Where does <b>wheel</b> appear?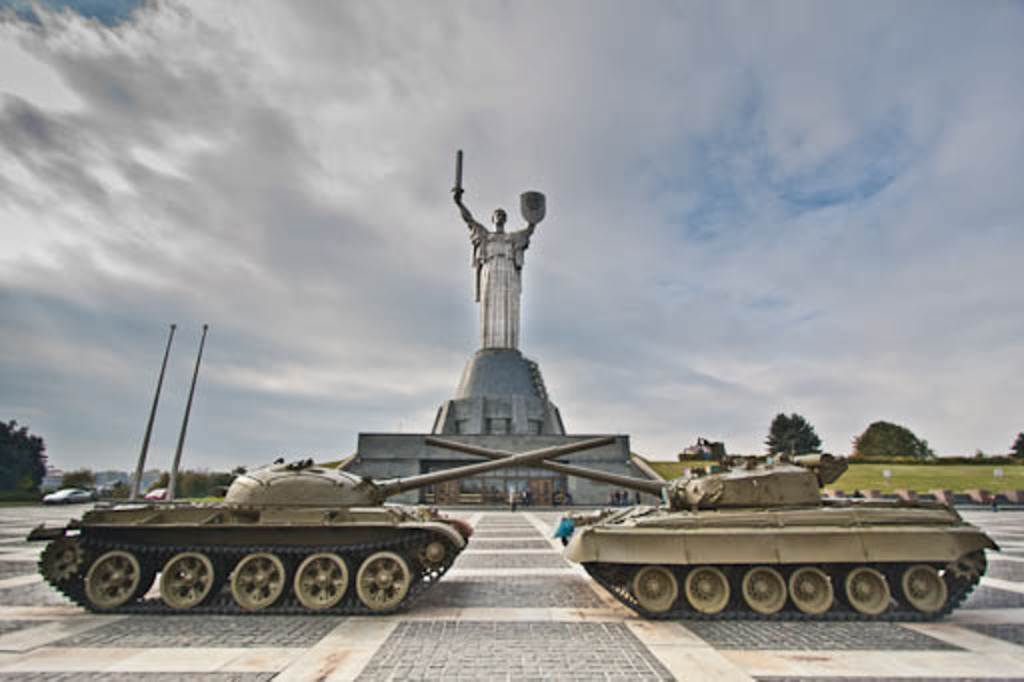
Appears at (898,566,952,608).
